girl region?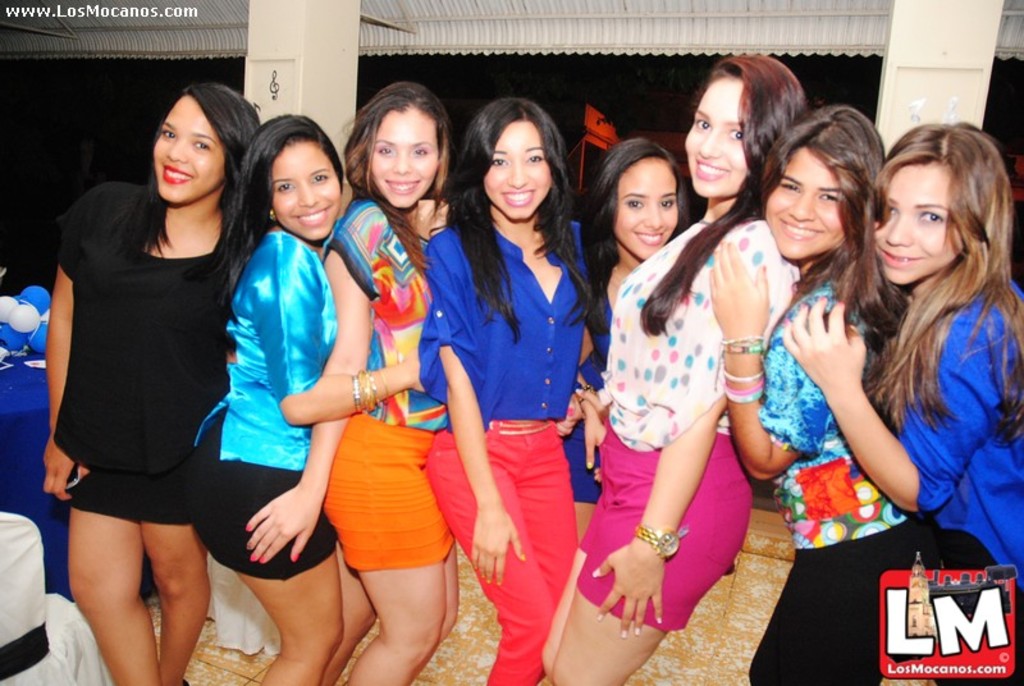
707/101/937/685
